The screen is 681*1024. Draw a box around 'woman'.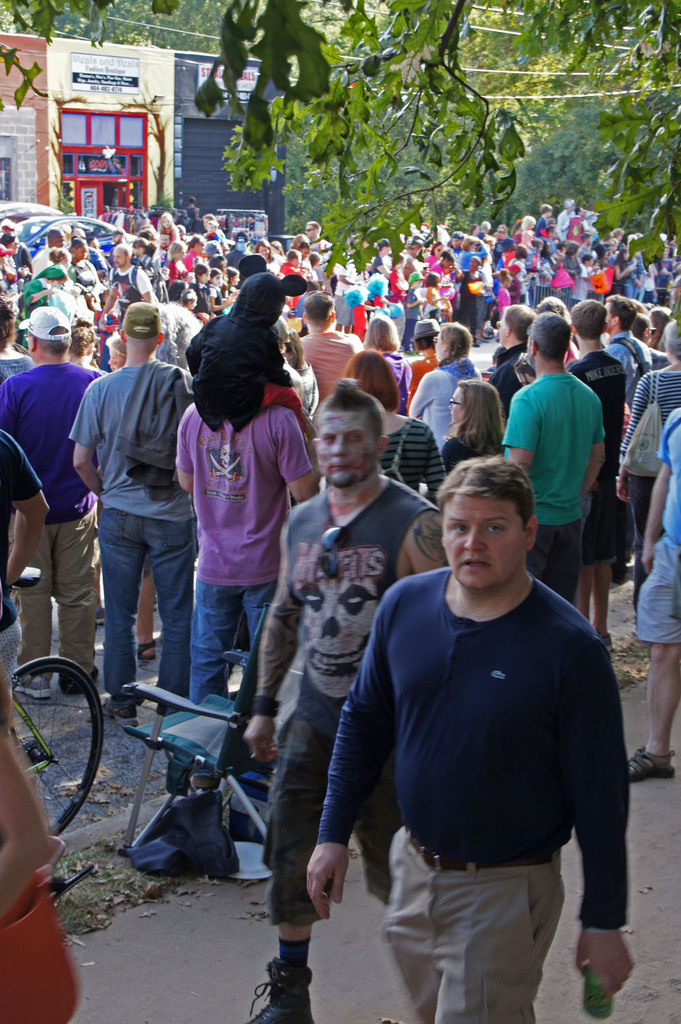
508, 243, 533, 303.
